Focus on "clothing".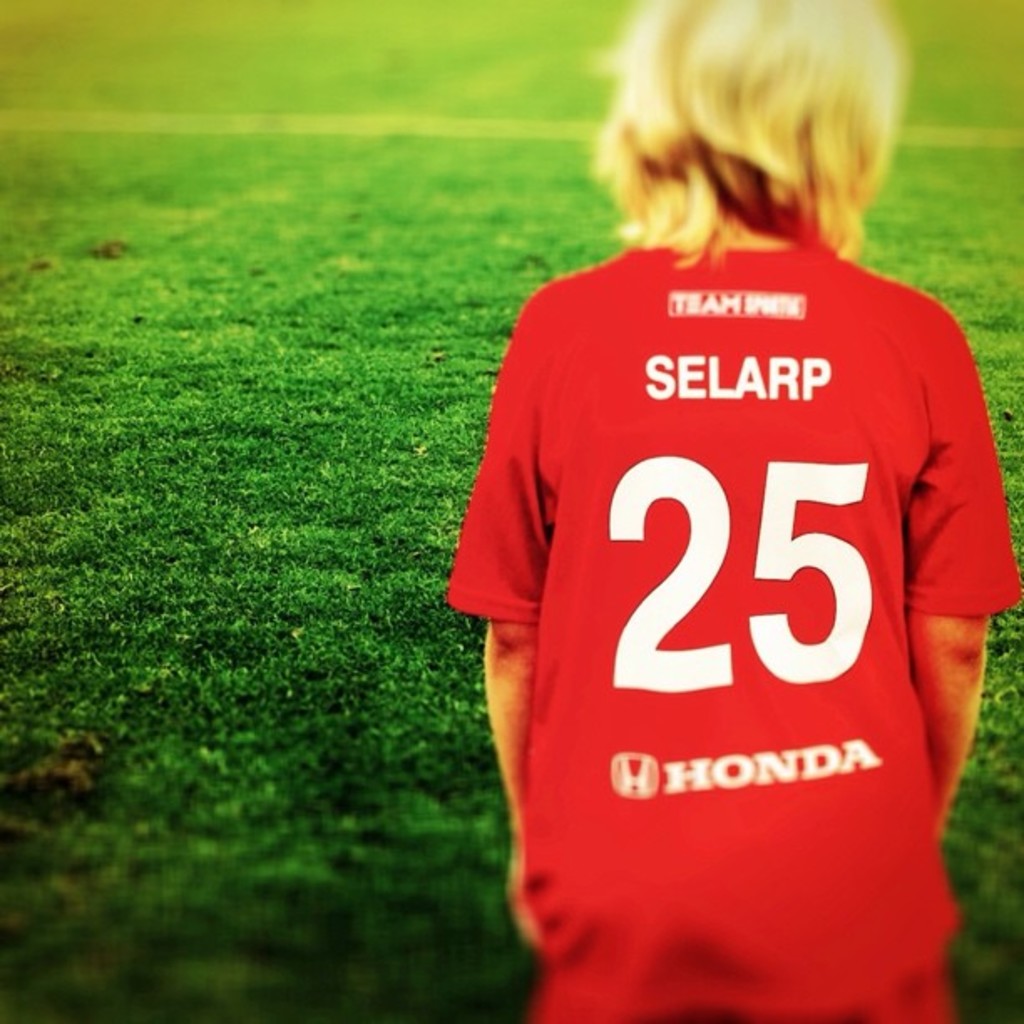
Focused at crop(470, 229, 994, 967).
